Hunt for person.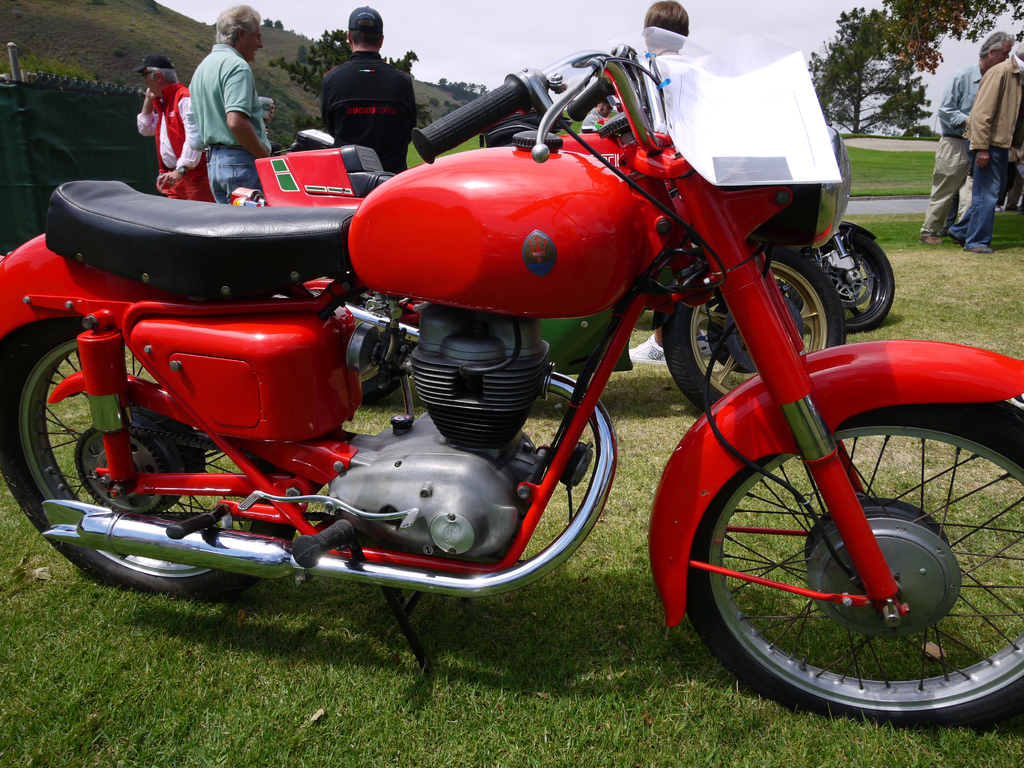
Hunted down at detection(317, 1, 420, 186).
